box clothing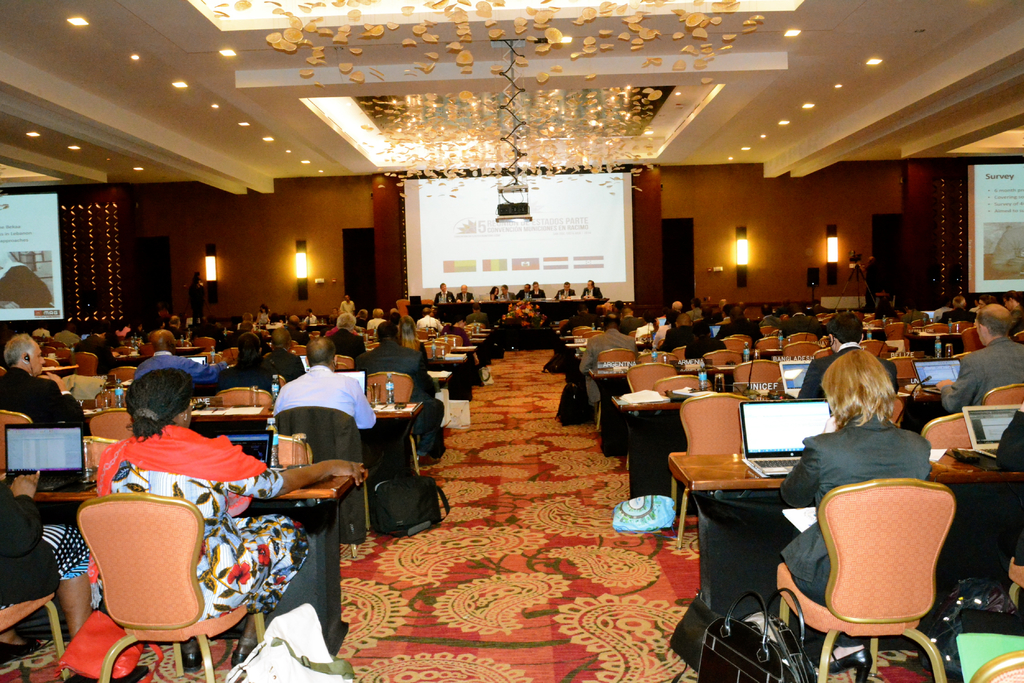
<bbox>0, 368, 87, 436</bbox>
